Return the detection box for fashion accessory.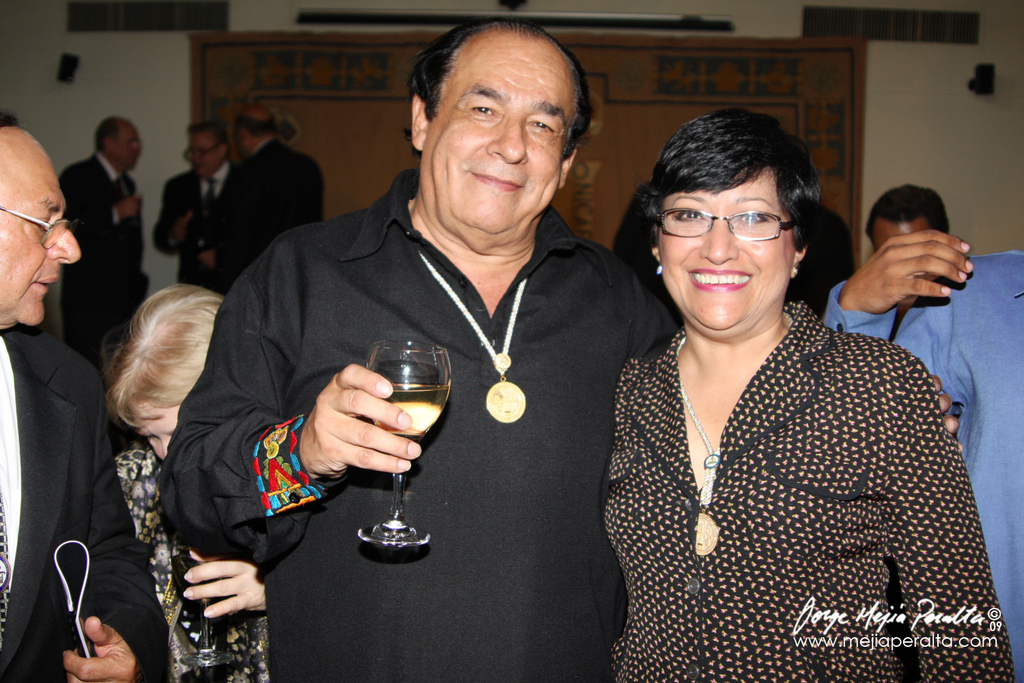
(416,256,533,427).
